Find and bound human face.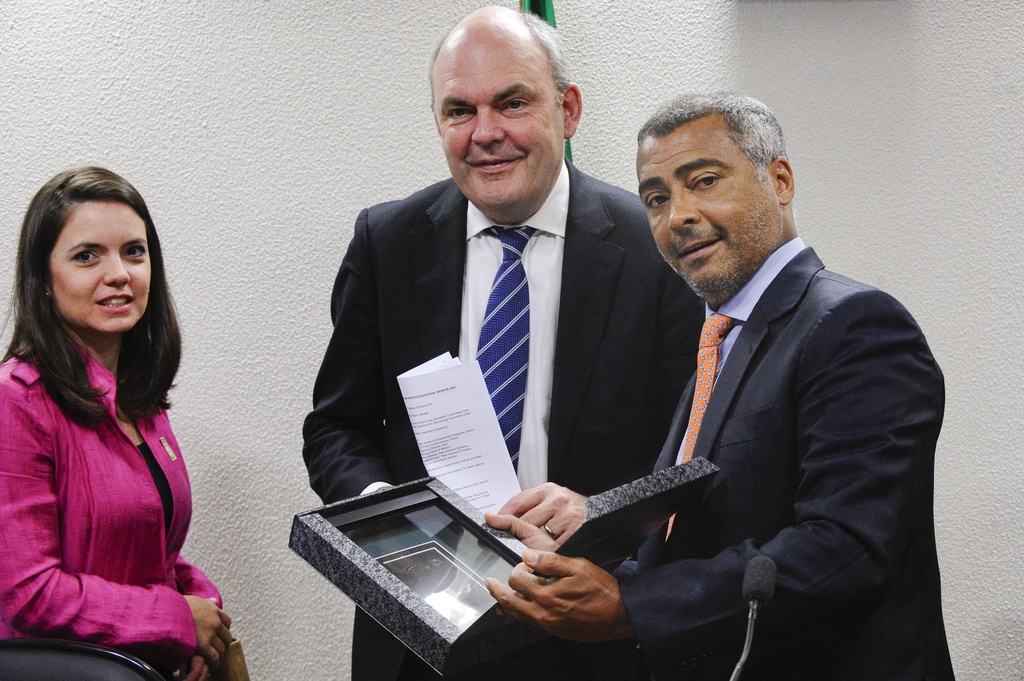
Bound: (x1=635, y1=113, x2=765, y2=298).
